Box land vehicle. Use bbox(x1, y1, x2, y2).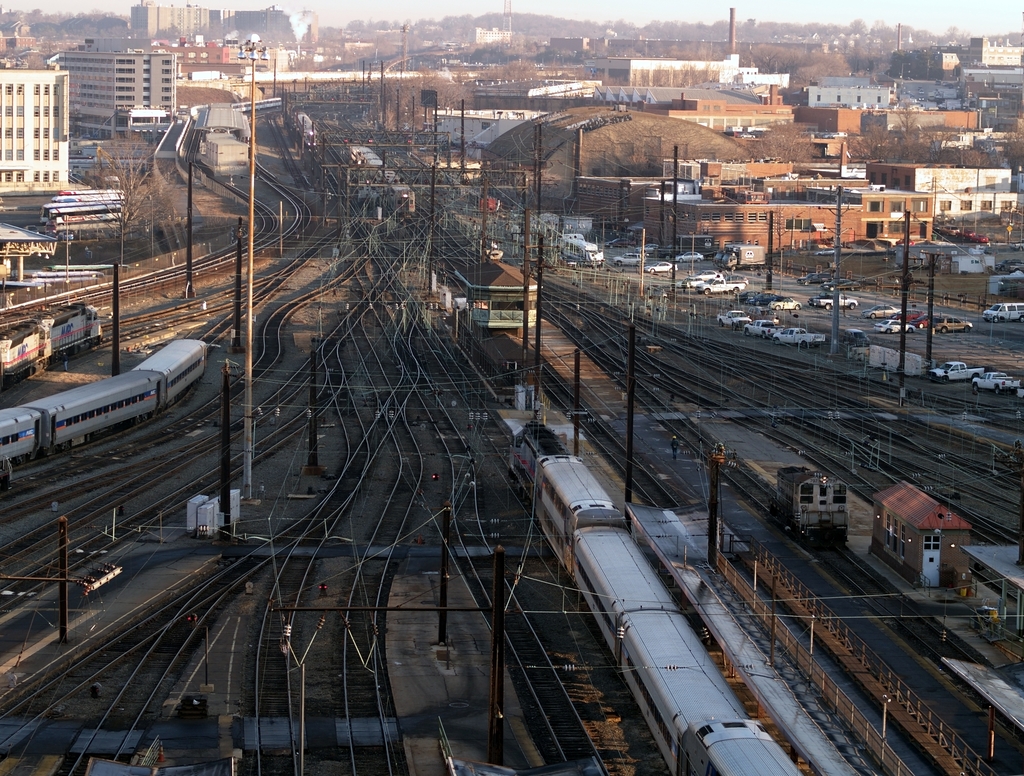
bbox(935, 316, 970, 332).
